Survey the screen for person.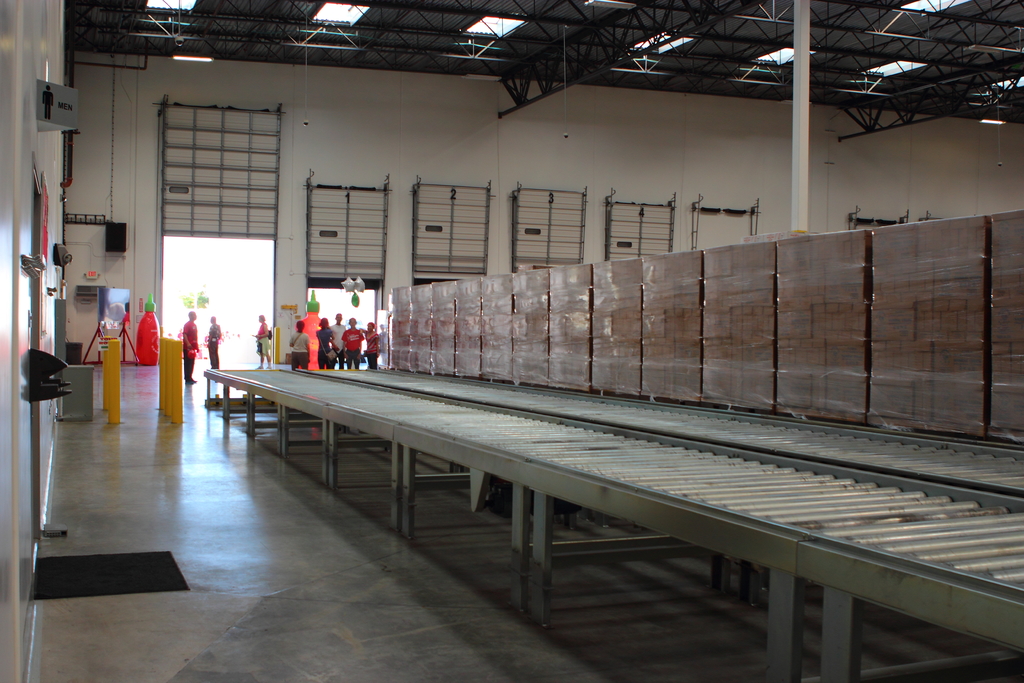
Survey found: BBox(348, 317, 363, 369).
